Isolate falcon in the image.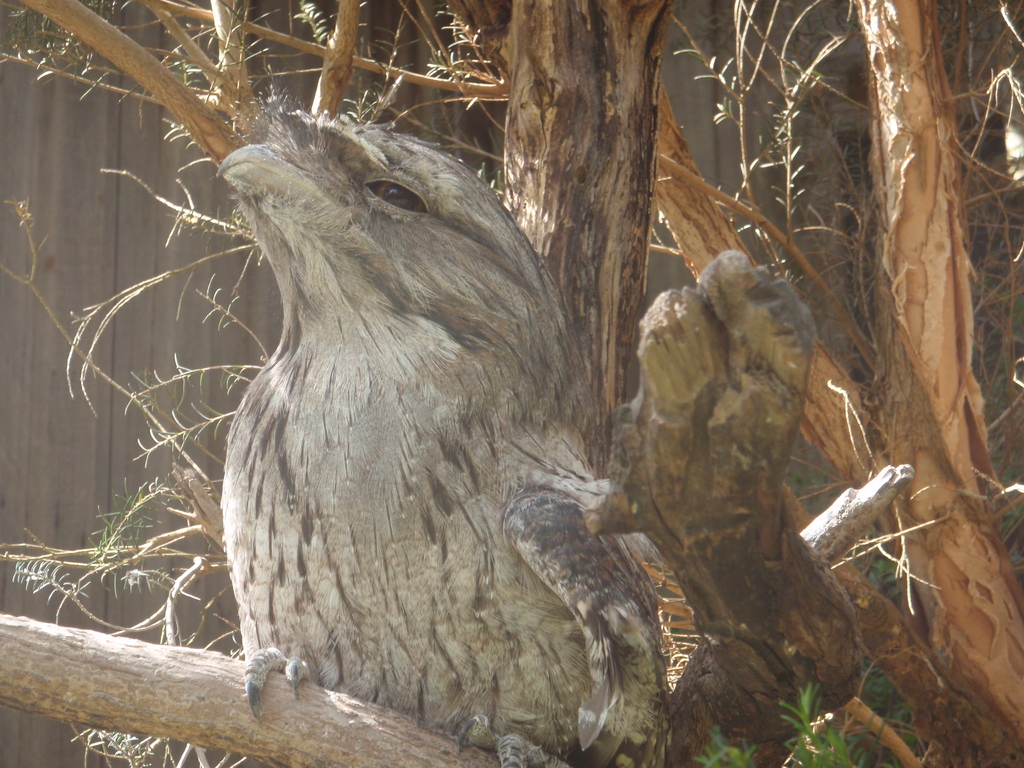
Isolated region: 226, 106, 678, 767.
